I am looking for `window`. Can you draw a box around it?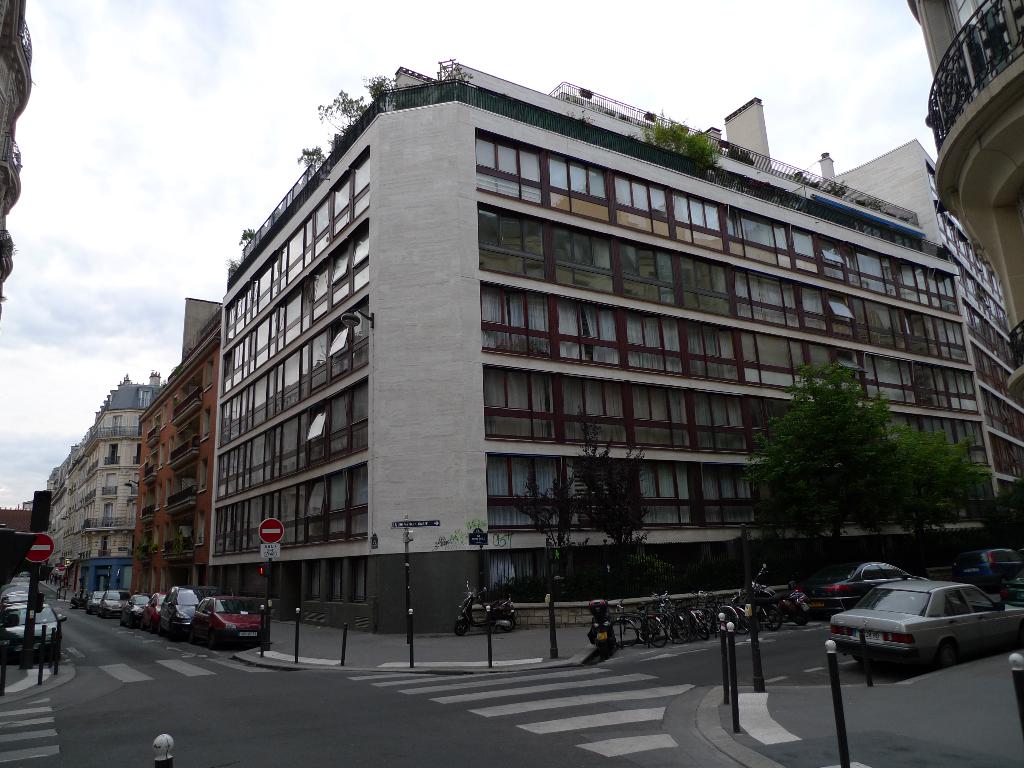
Sure, the bounding box is x1=680 y1=256 x2=729 y2=319.
